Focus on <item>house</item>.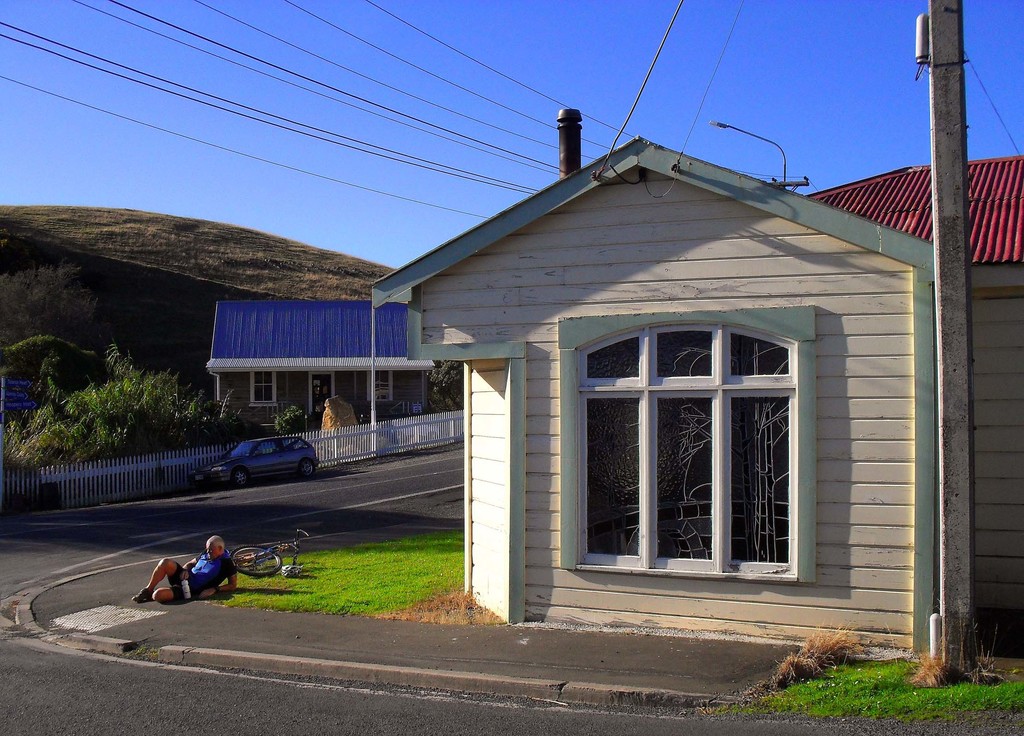
Focused at bbox=(370, 107, 1023, 665).
